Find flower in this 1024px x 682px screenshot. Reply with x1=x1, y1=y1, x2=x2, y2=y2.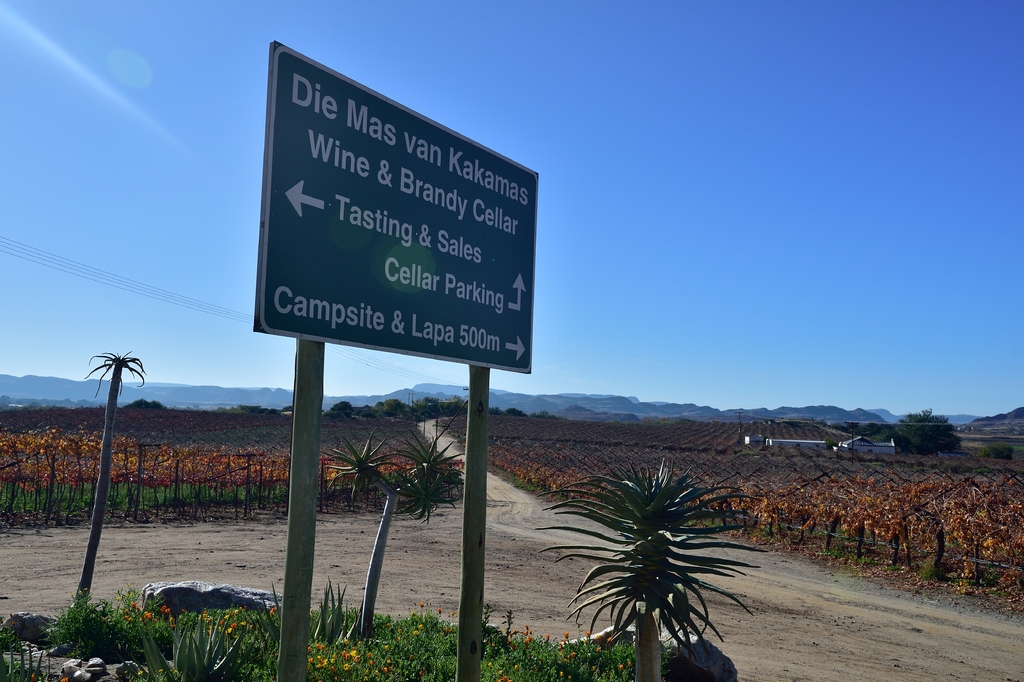
x1=420, y1=602, x2=422, y2=606.
